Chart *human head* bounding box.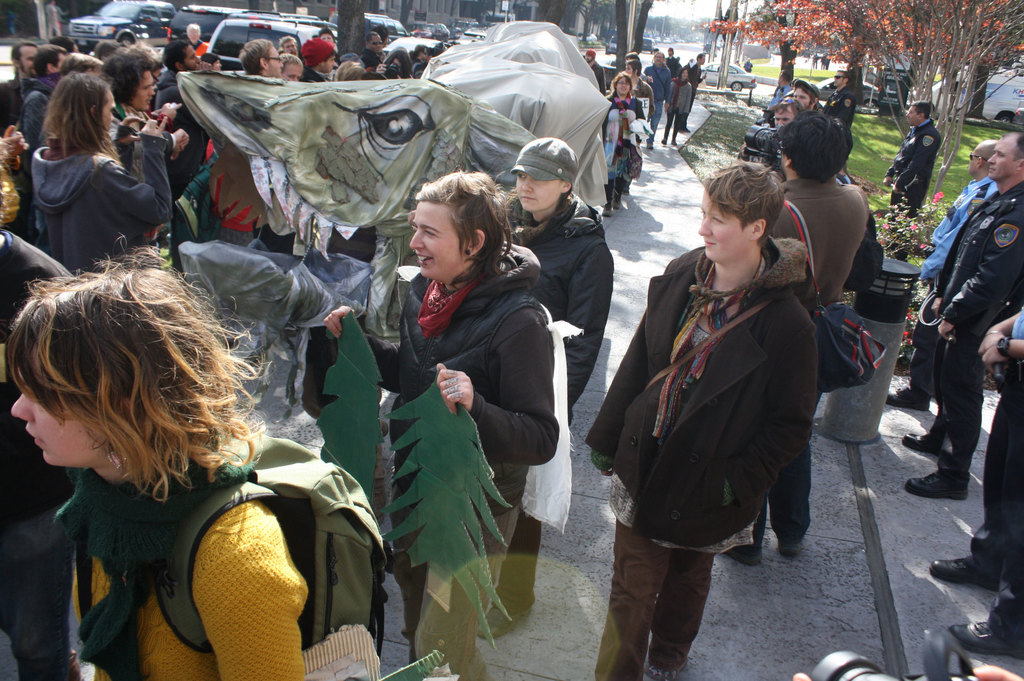
Charted: 698:164:780:261.
